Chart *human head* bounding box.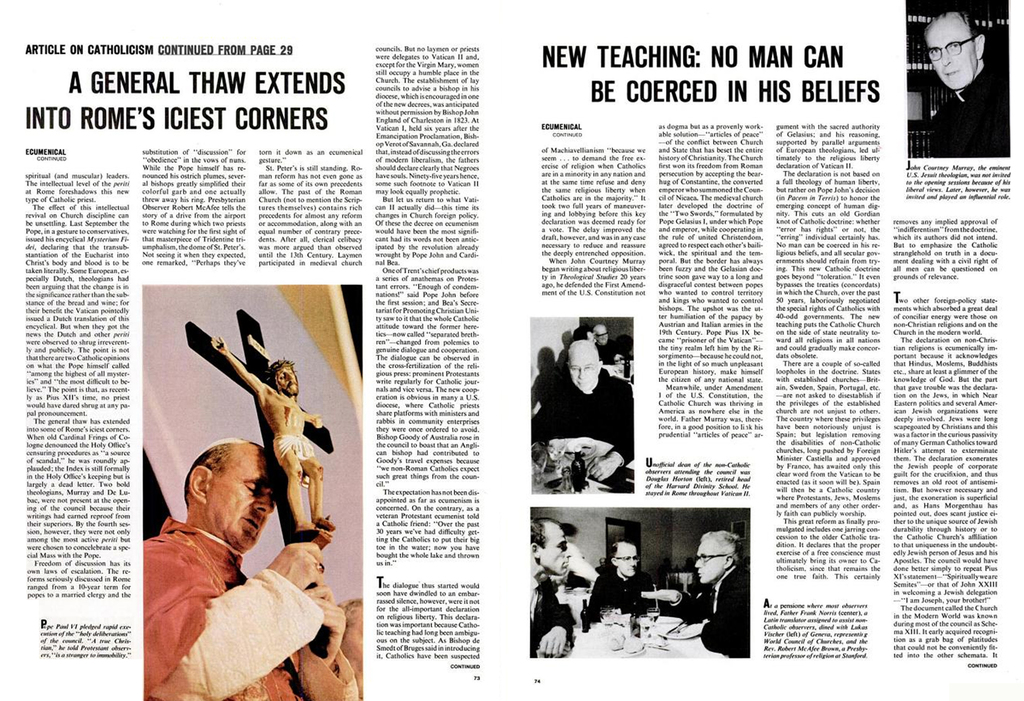
Charted: 266 360 298 401.
